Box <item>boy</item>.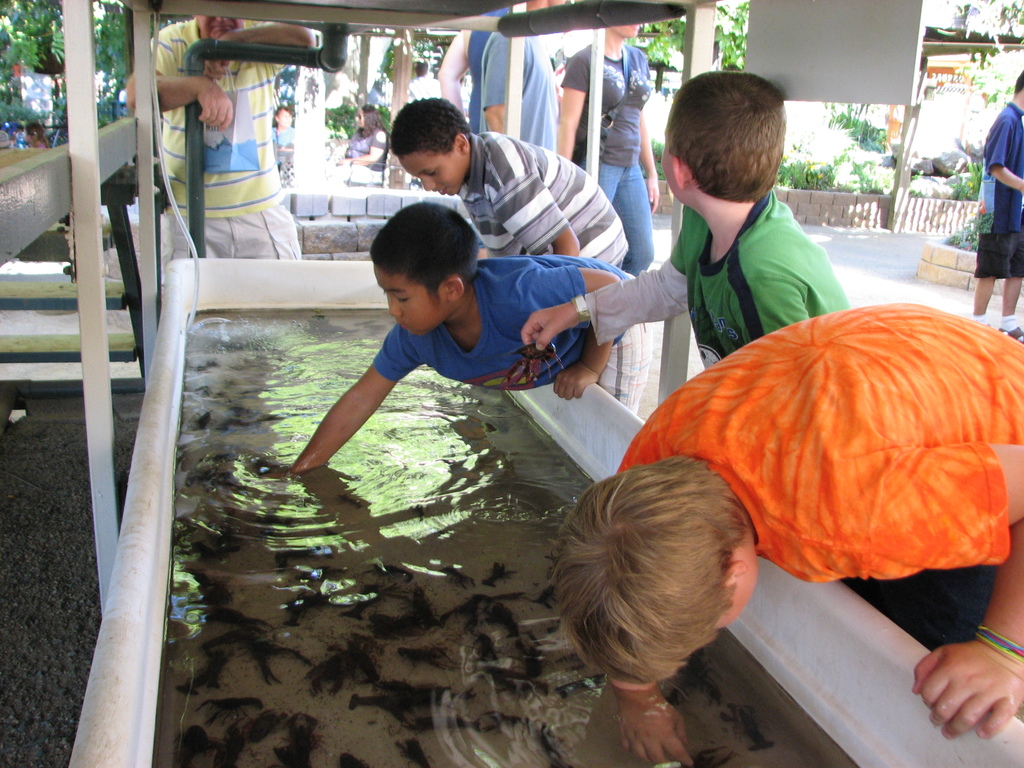
[335, 191, 630, 454].
